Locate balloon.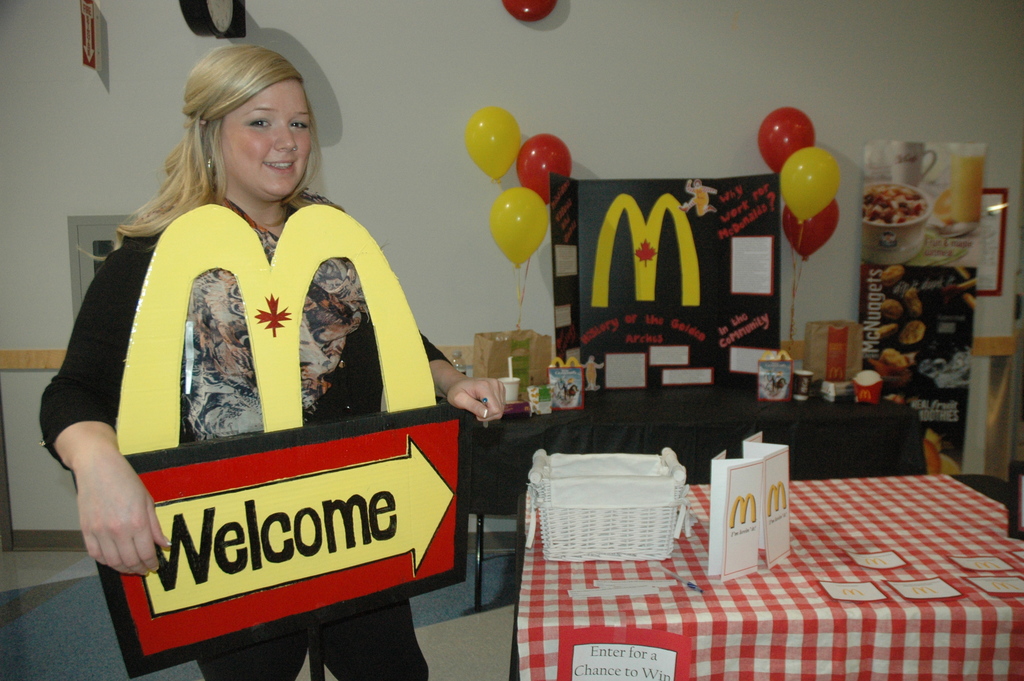
Bounding box: x1=781, y1=147, x2=840, y2=224.
